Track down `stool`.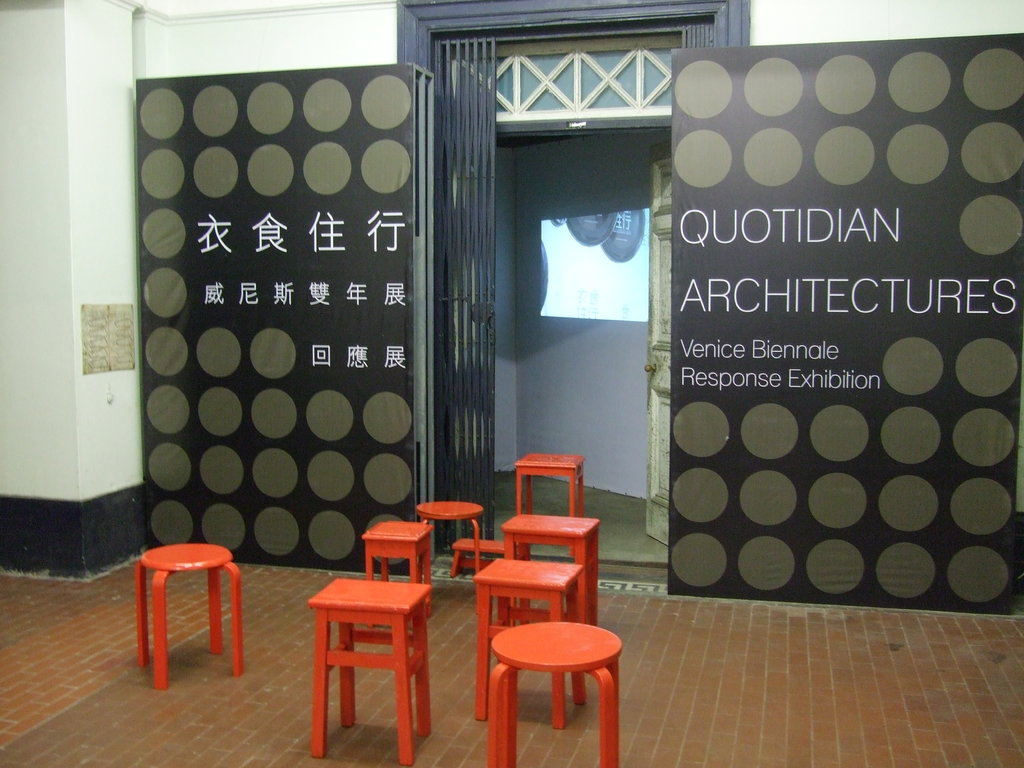
Tracked to (x1=360, y1=518, x2=429, y2=590).
